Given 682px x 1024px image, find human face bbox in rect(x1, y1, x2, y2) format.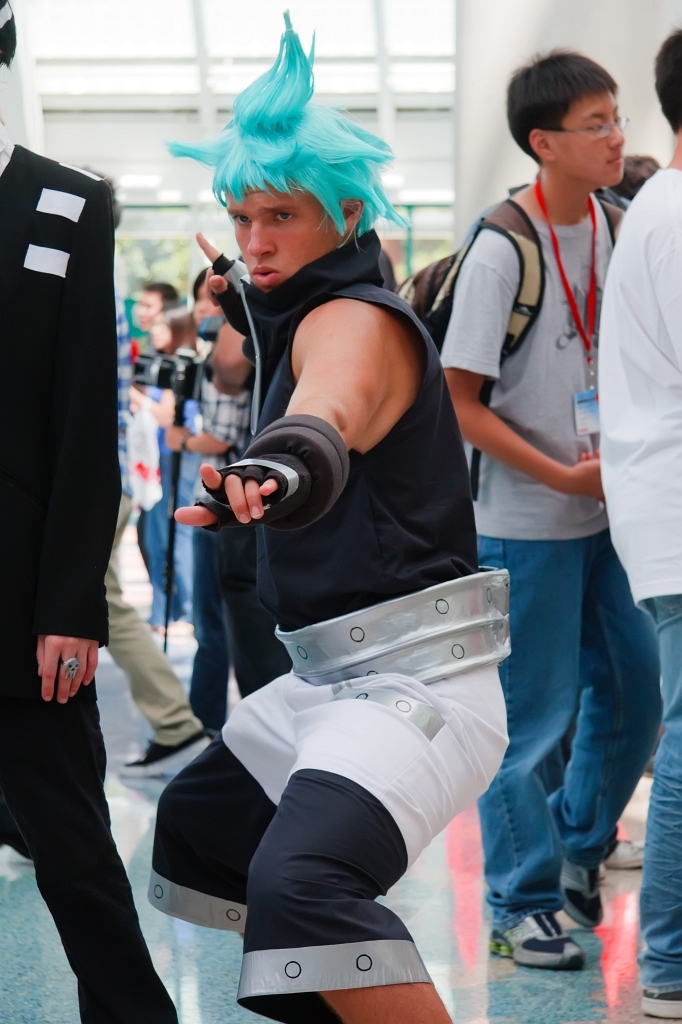
rect(550, 91, 620, 183).
